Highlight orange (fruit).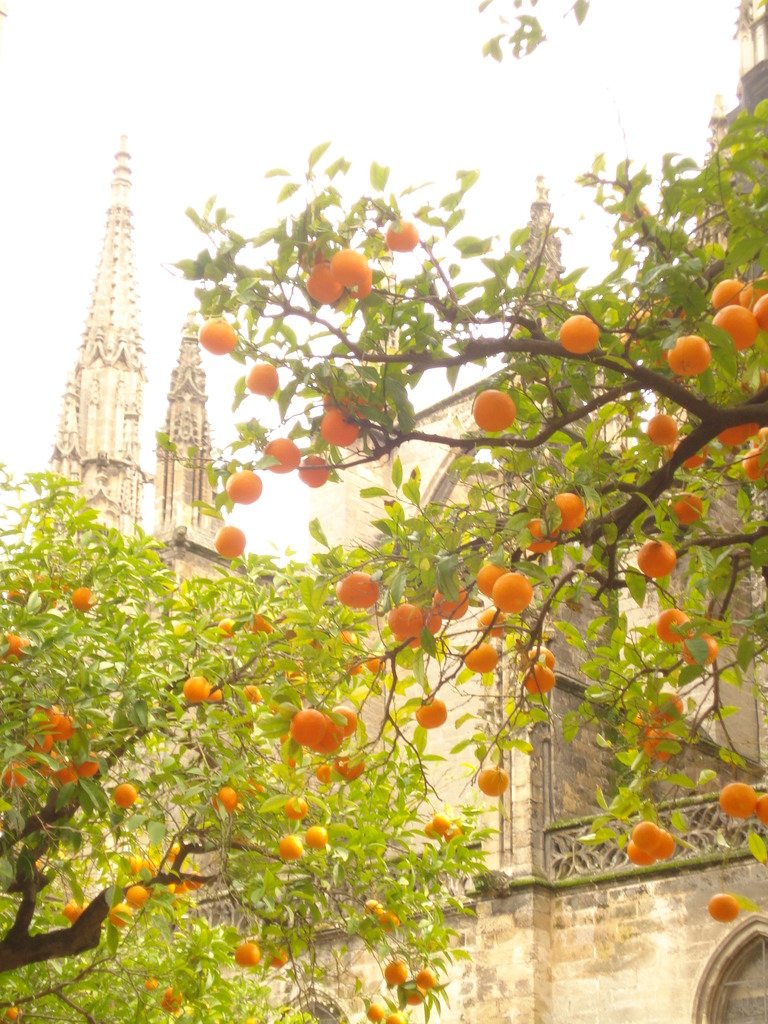
Highlighted region: 632, 529, 675, 579.
